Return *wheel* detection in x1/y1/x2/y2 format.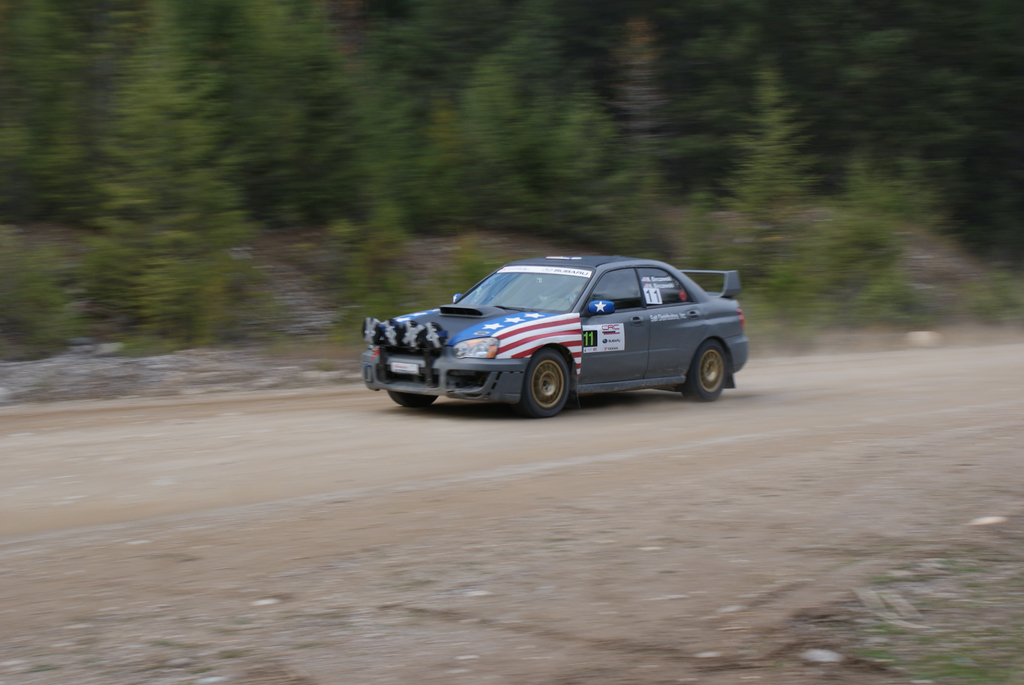
516/350/570/416.
